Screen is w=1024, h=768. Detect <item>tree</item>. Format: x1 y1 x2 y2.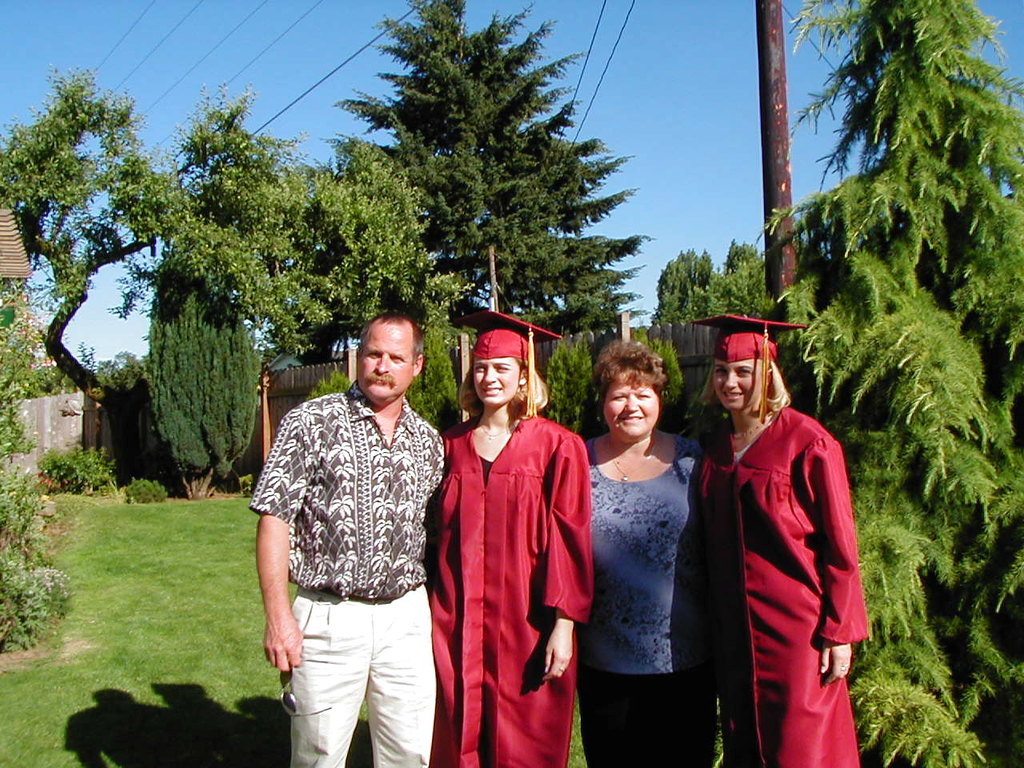
650 234 778 325.
